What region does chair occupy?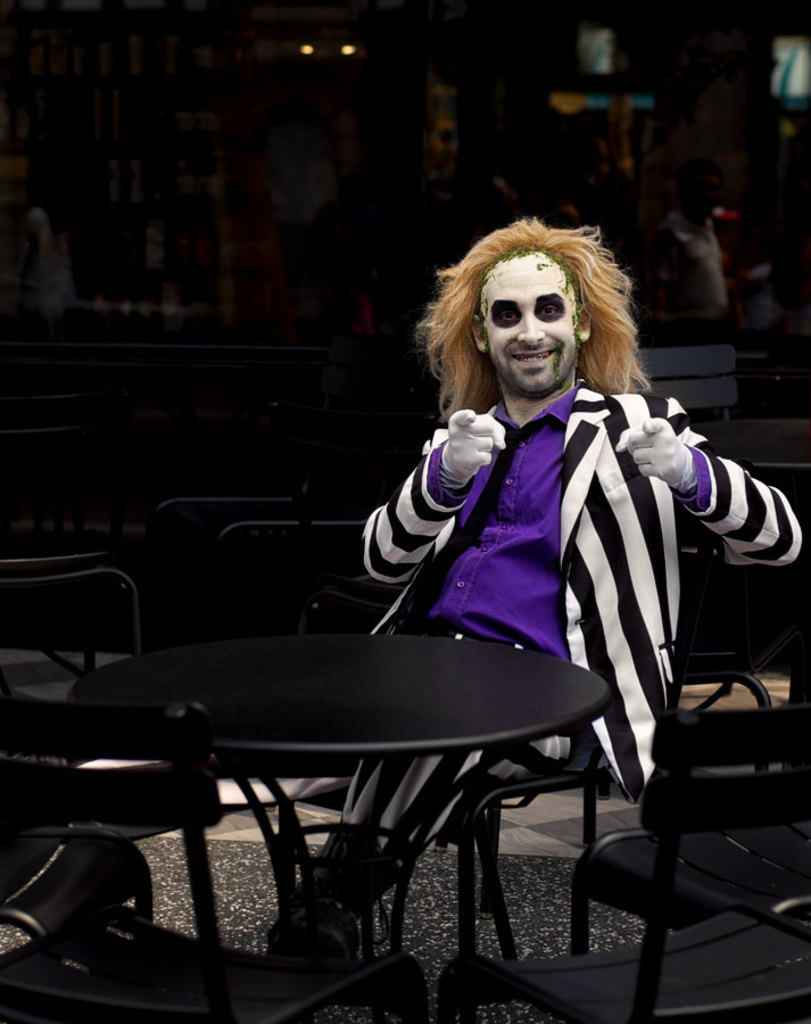
0/703/429/1023.
